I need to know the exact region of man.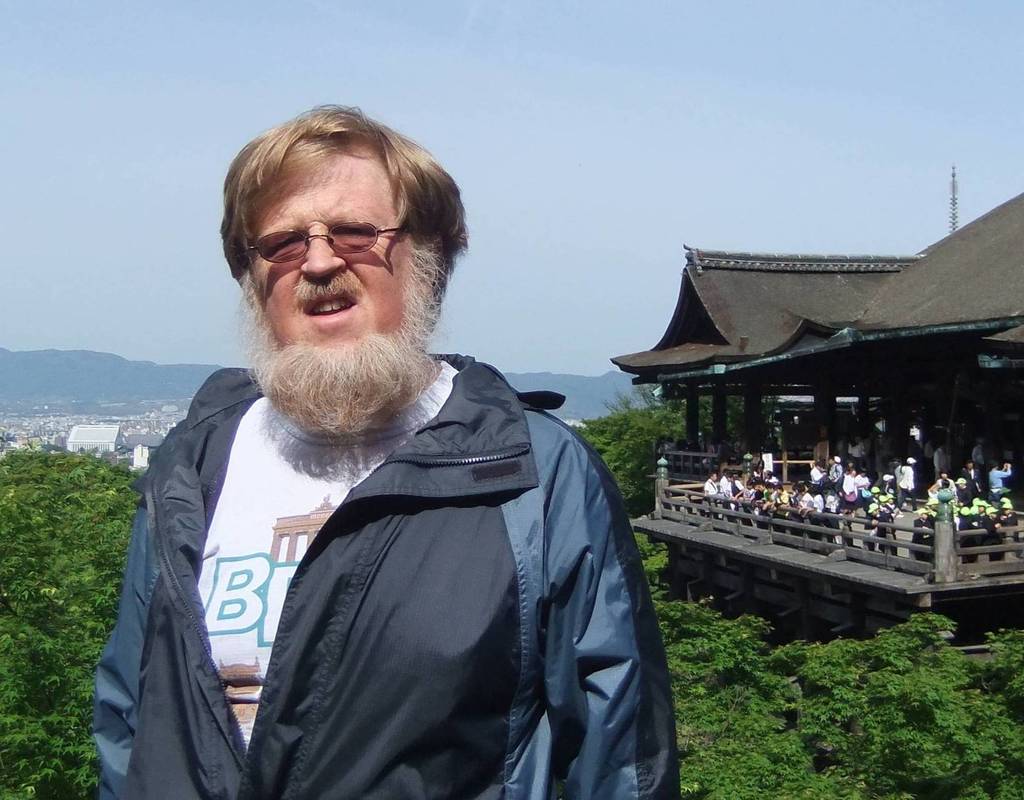
Region: bbox=(824, 455, 842, 489).
